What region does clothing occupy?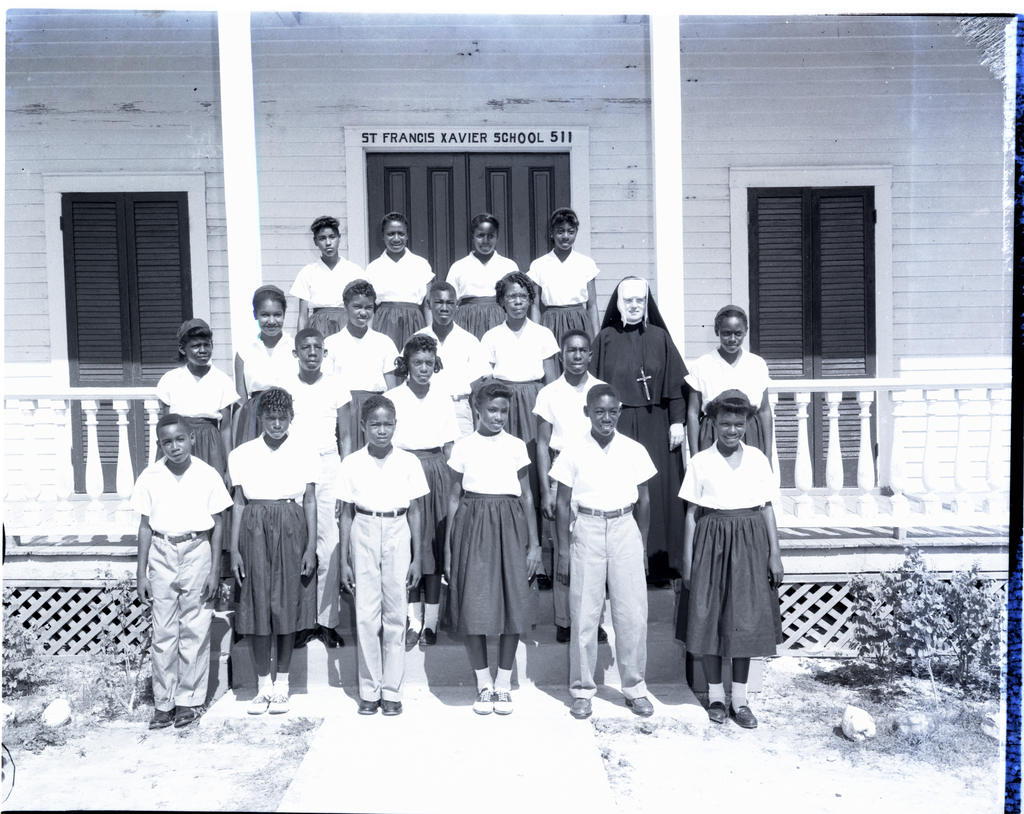
(x1=150, y1=362, x2=241, y2=480).
